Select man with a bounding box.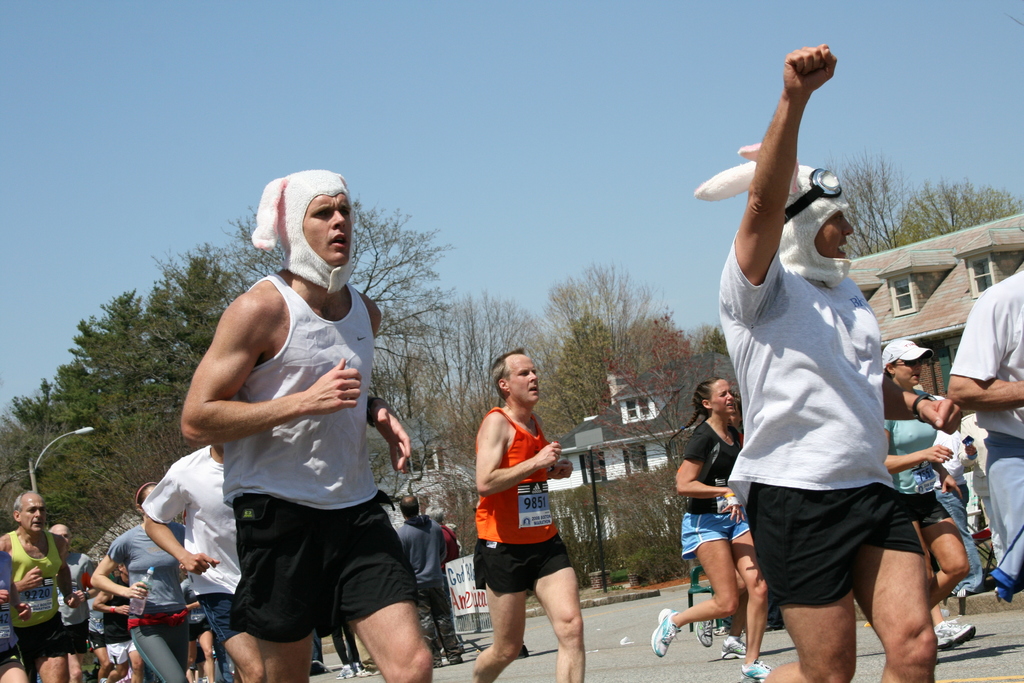
(178, 168, 435, 682).
